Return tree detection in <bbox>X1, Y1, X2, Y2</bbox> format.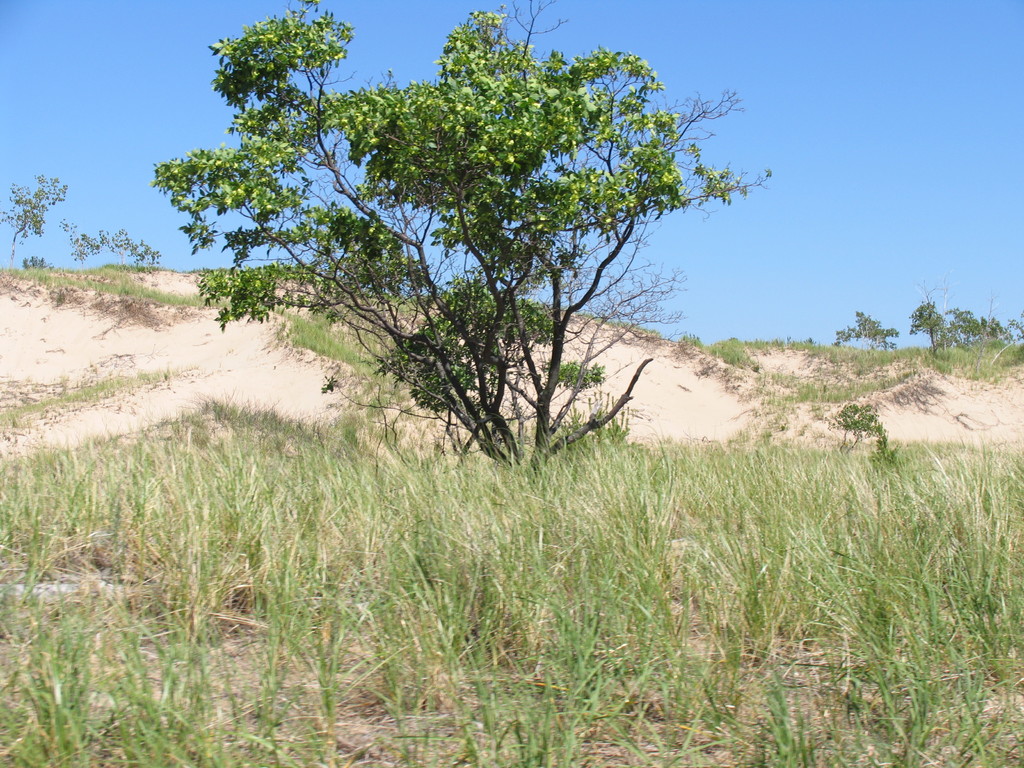
<bbox>198, 47, 741, 483</bbox>.
